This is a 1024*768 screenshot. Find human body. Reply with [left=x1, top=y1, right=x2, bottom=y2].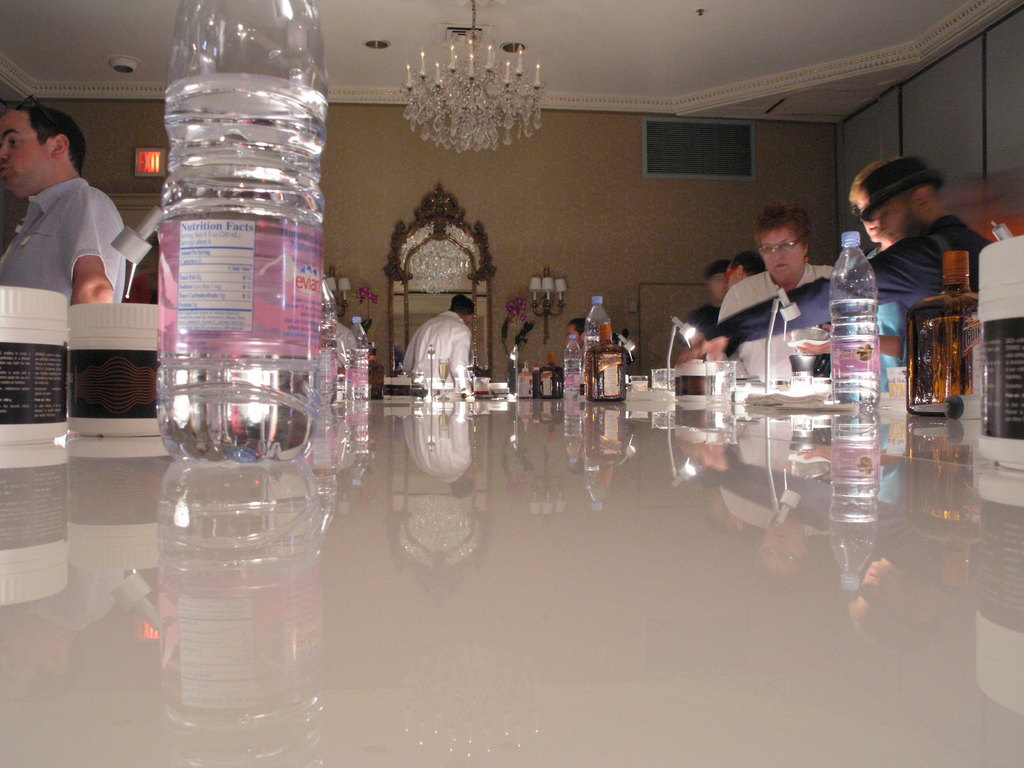
[left=686, top=259, right=731, bottom=362].
